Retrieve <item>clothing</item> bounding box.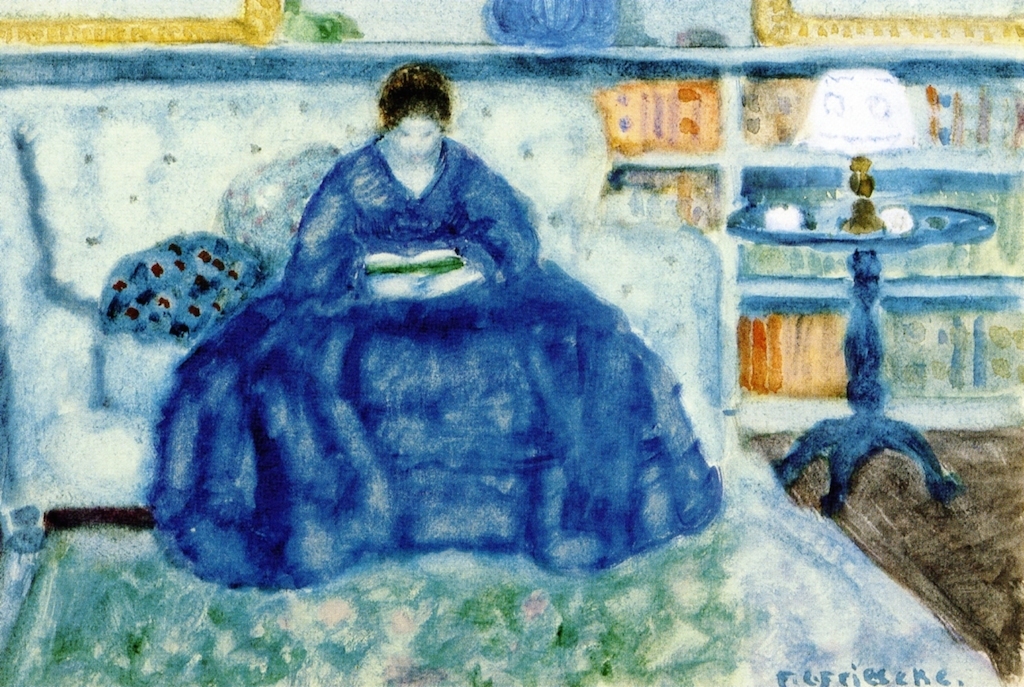
Bounding box: [left=177, top=98, right=678, bottom=601].
